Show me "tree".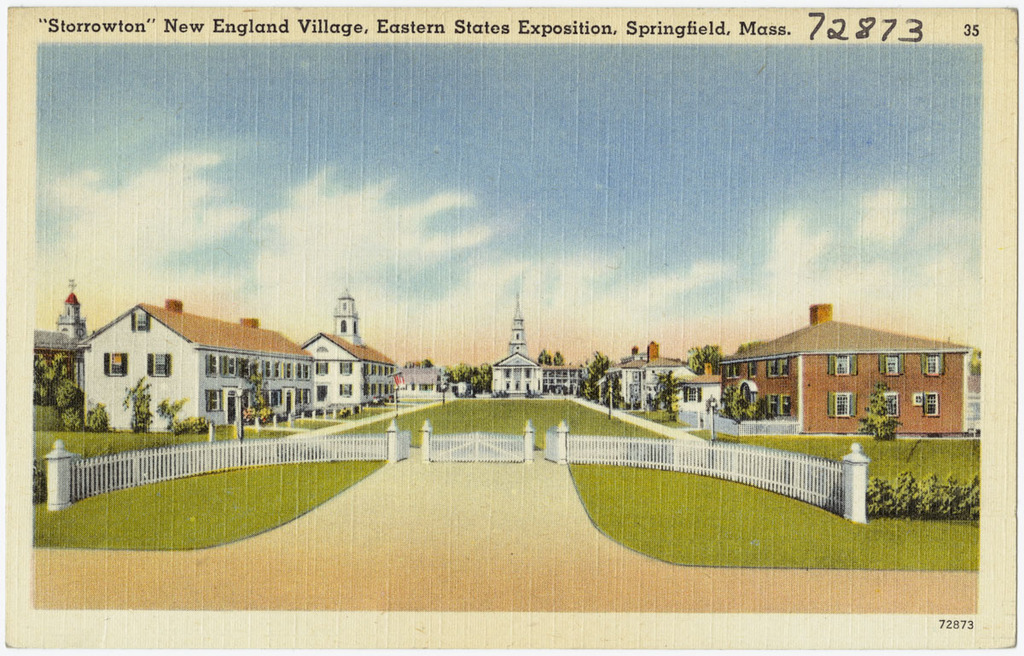
"tree" is here: {"left": 864, "top": 387, "right": 905, "bottom": 441}.
